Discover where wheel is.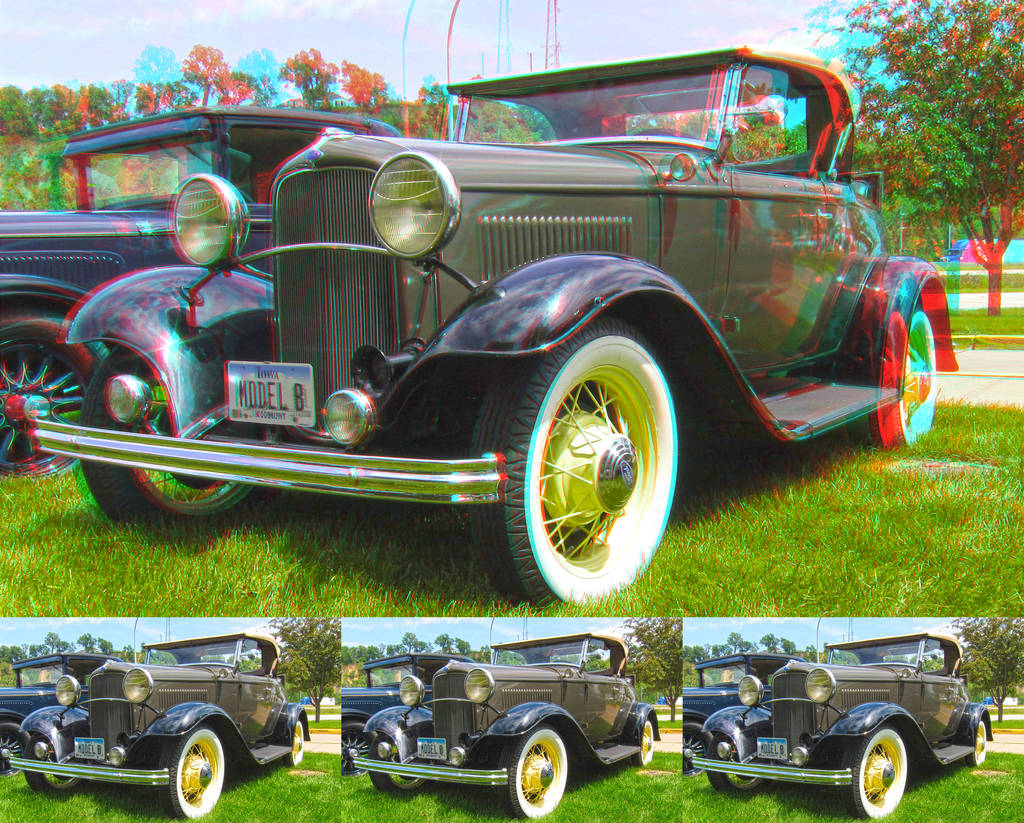
Discovered at left=635, top=720, right=653, bottom=768.
